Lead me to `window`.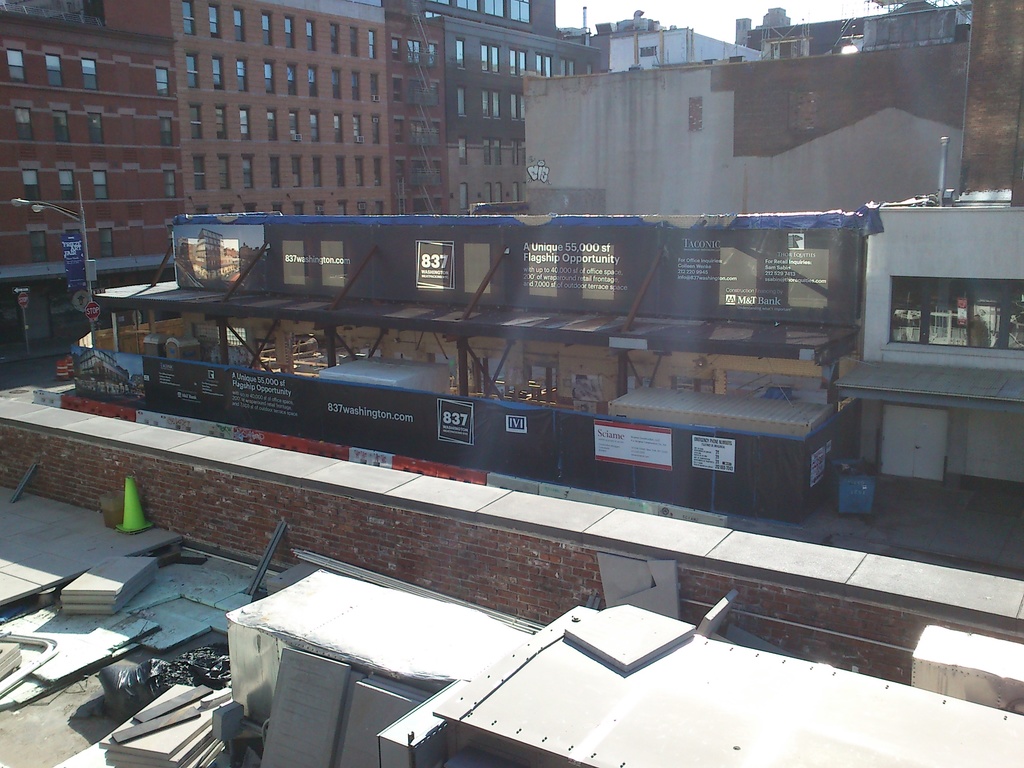
Lead to bbox=(215, 154, 232, 191).
